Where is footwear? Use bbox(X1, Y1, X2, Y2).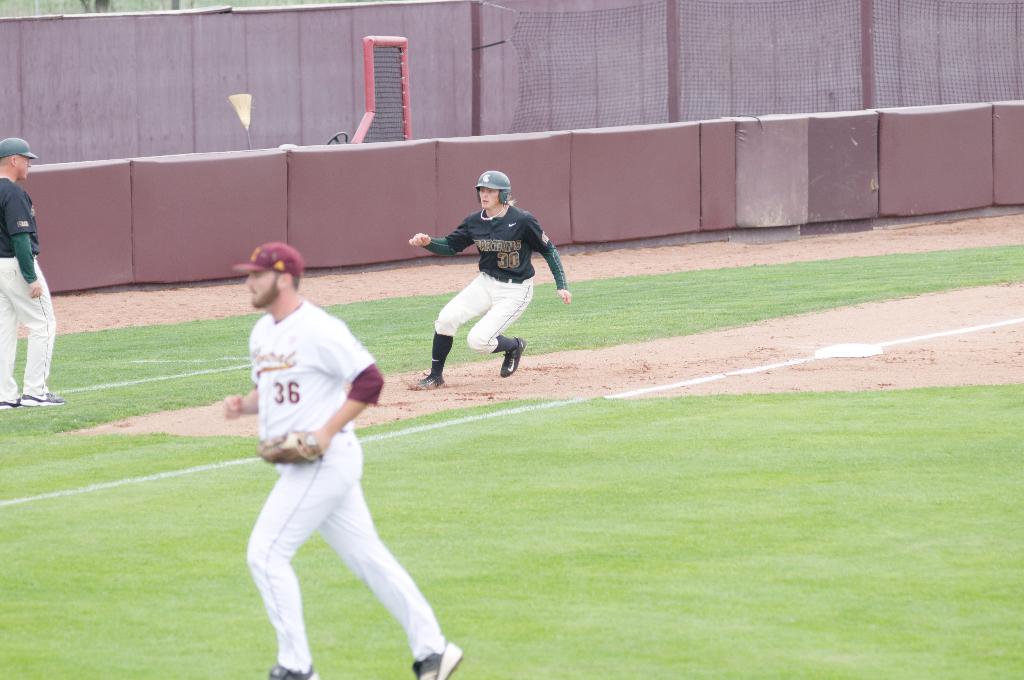
bbox(0, 398, 14, 412).
